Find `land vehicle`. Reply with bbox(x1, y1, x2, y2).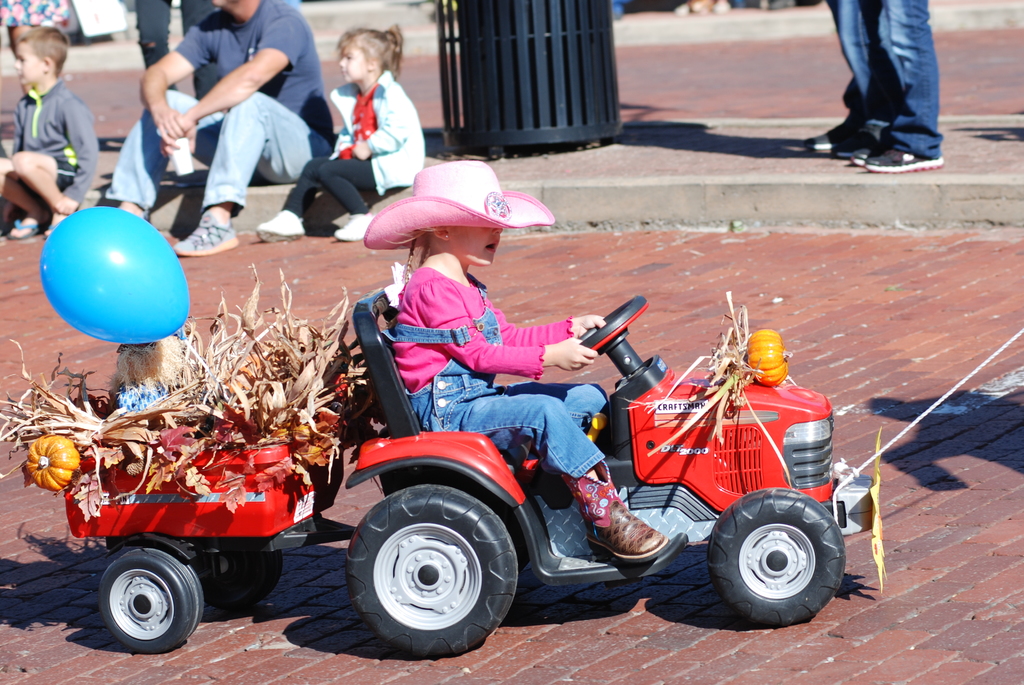
bbox(62, 282, 879, 661).
